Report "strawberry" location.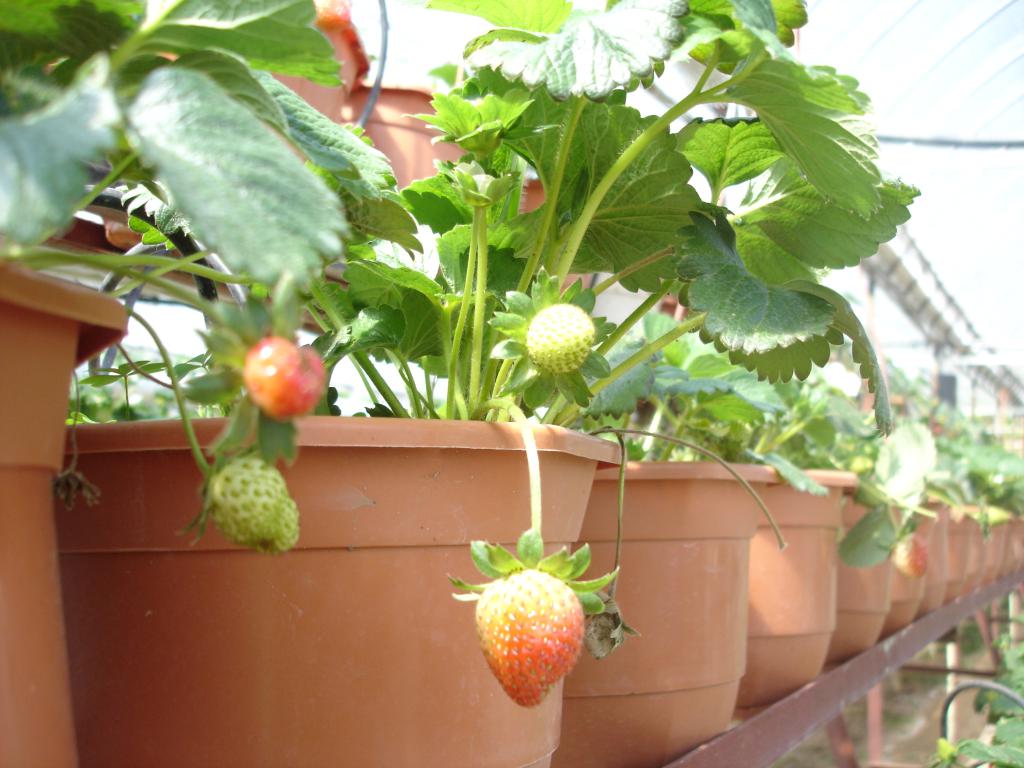
Report: {"x1": 246, "y1": 340, "x2": 333, "y2": 421}.
